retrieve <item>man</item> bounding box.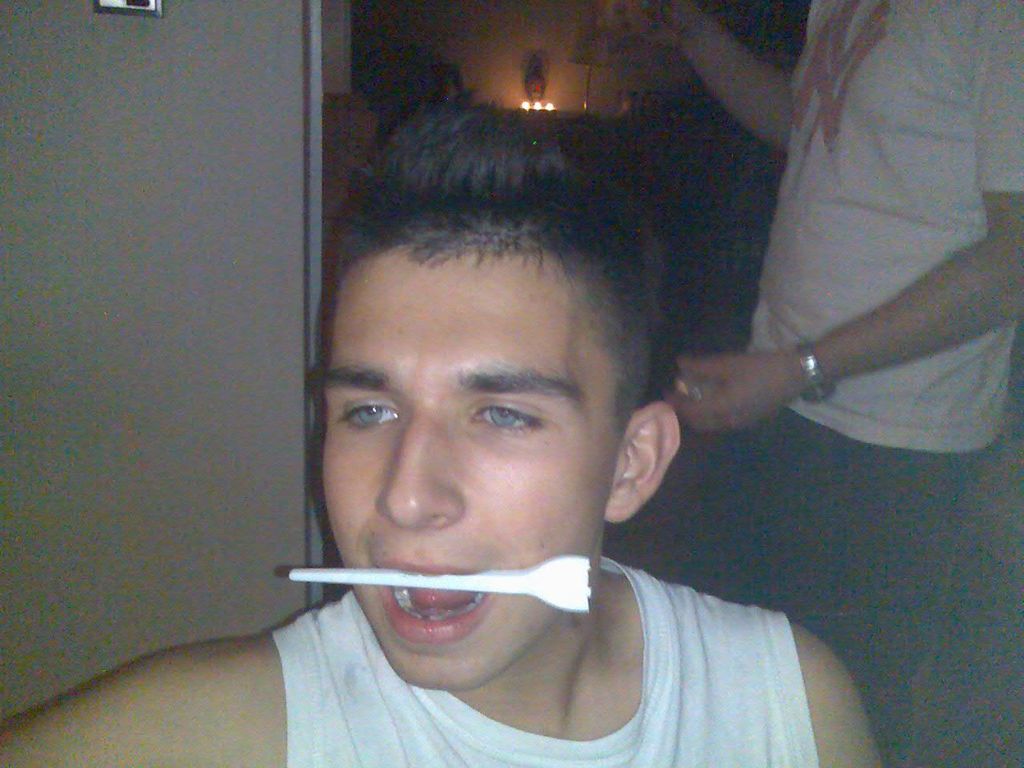
Bounding box: pyautogui.locateOnScreen(0, 102, 882, 767).
